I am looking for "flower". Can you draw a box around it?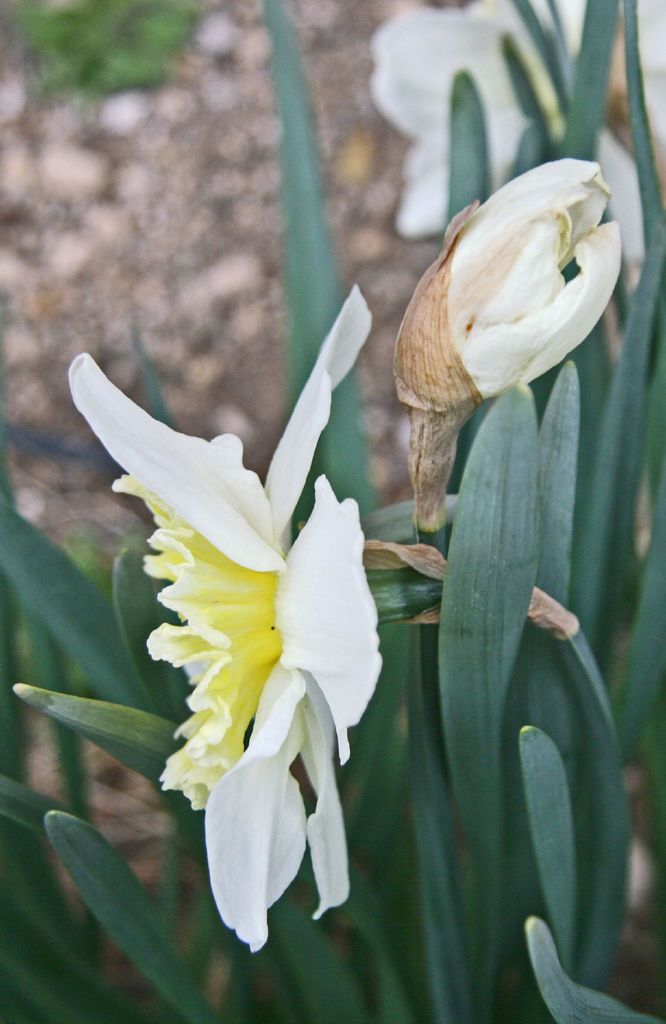
Sure, the bounding box is [393, 152, 631, 538].
